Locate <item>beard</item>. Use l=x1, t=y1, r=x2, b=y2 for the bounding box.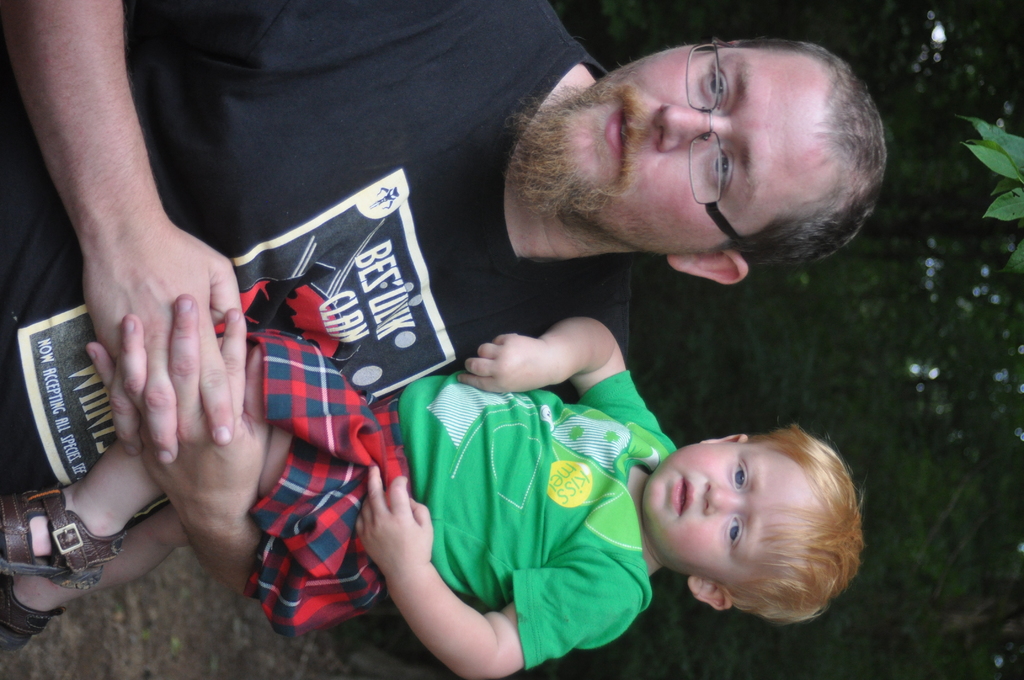
l=502, t=45, r=673, b=254.
